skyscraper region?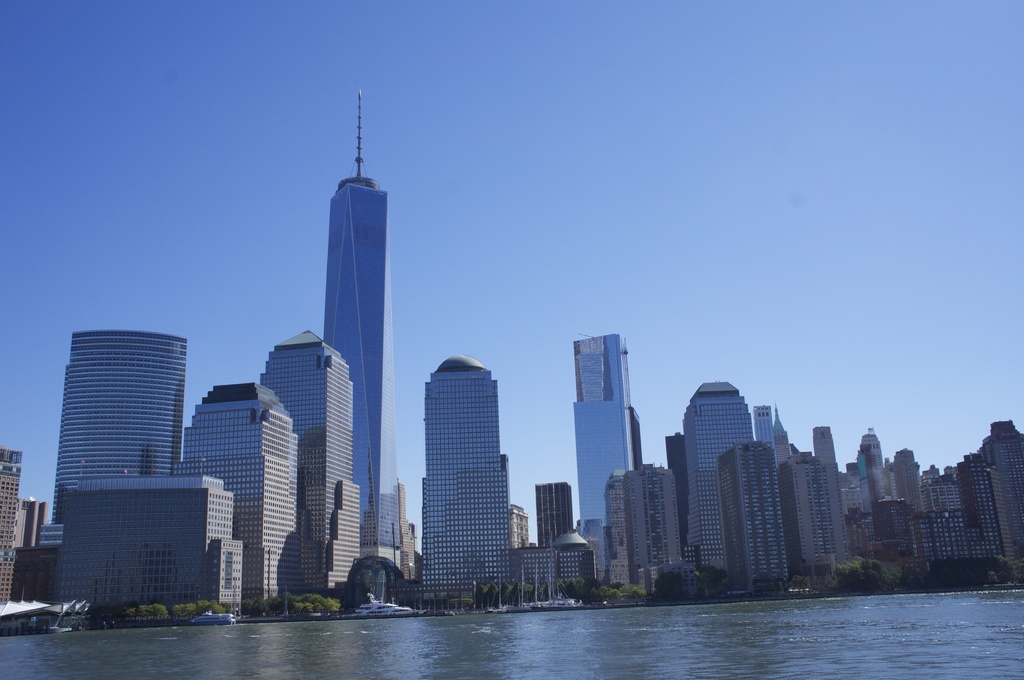
<region>420, 349, 532, 609</region>
